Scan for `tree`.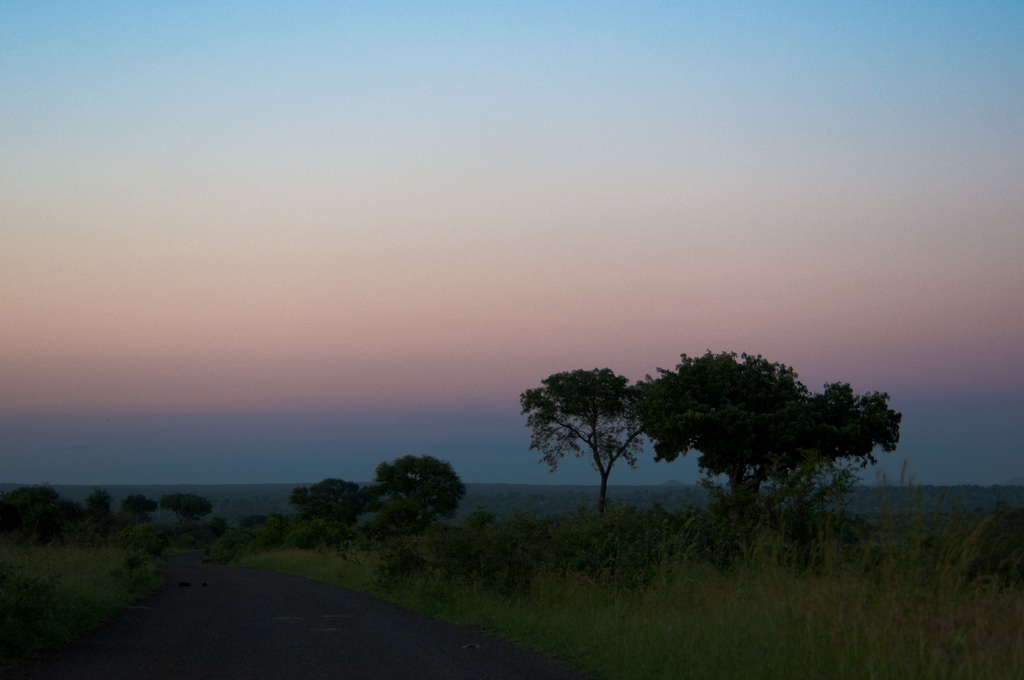
Scan result: bbox=[518, 366, 662, 513].
